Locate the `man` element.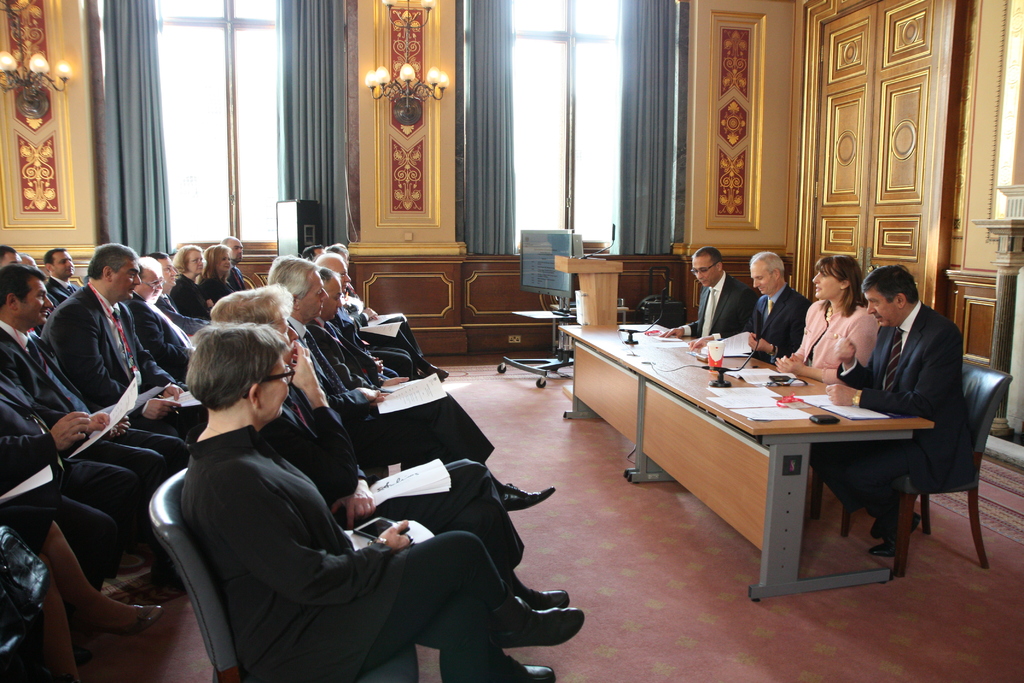
Element bbox: locate(828, 260, 972, 559).
